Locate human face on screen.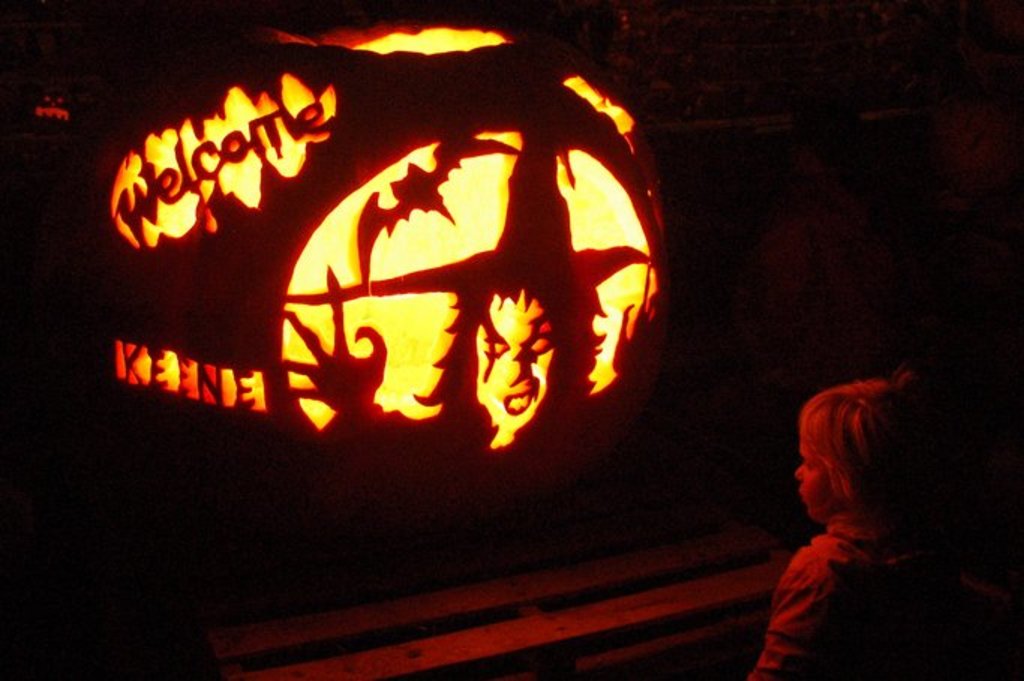
On screen at x1=792, y1=436, x2=829, y2=516.
